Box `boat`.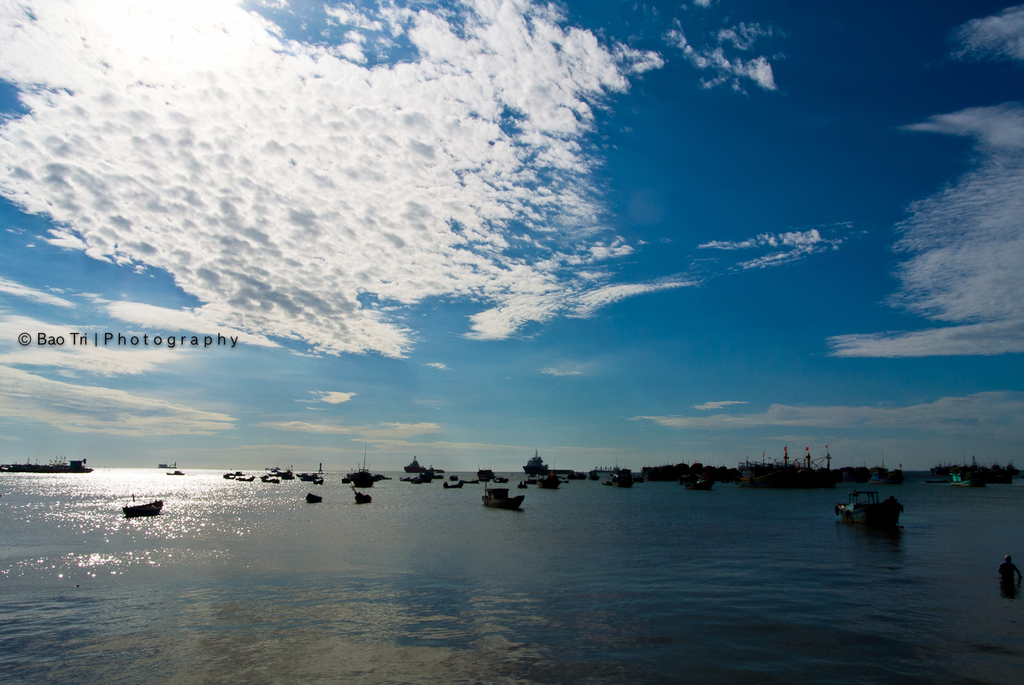
684,478,709,491.
